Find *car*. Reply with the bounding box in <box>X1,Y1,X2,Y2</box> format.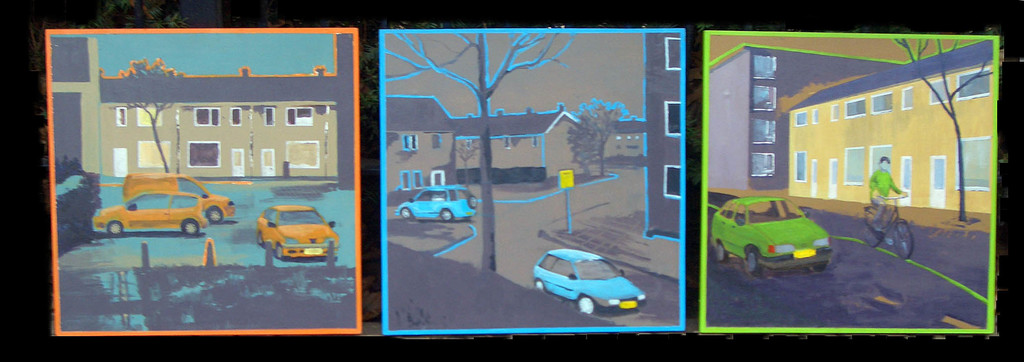
<box>529,248,650,318</box>.
